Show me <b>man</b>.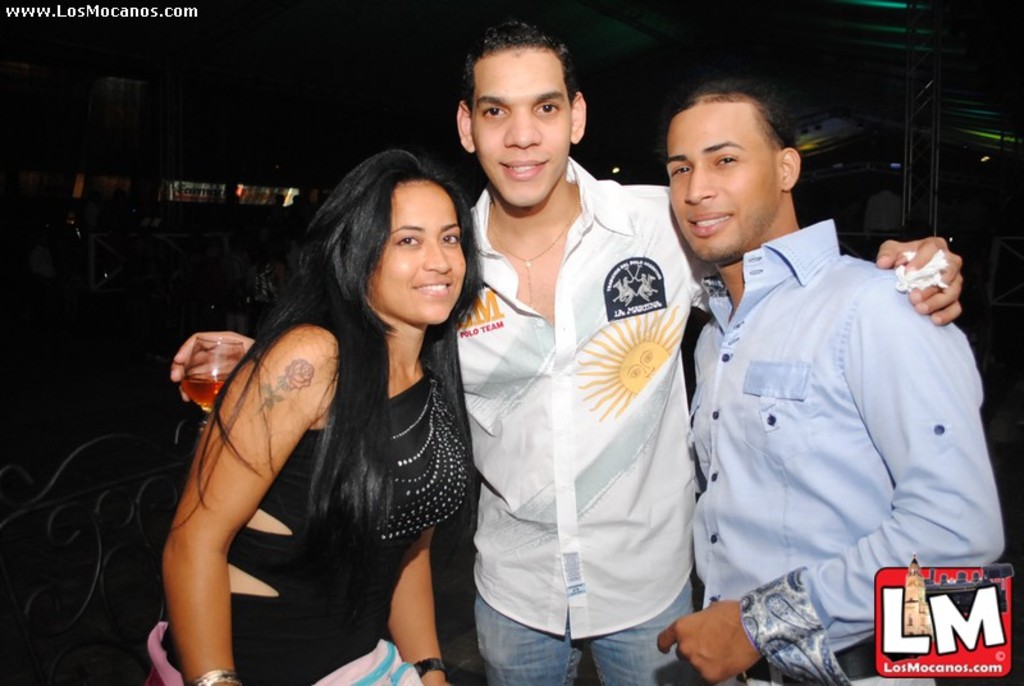
<b>man</b> is here: crop(170, 19, 964, 685).
